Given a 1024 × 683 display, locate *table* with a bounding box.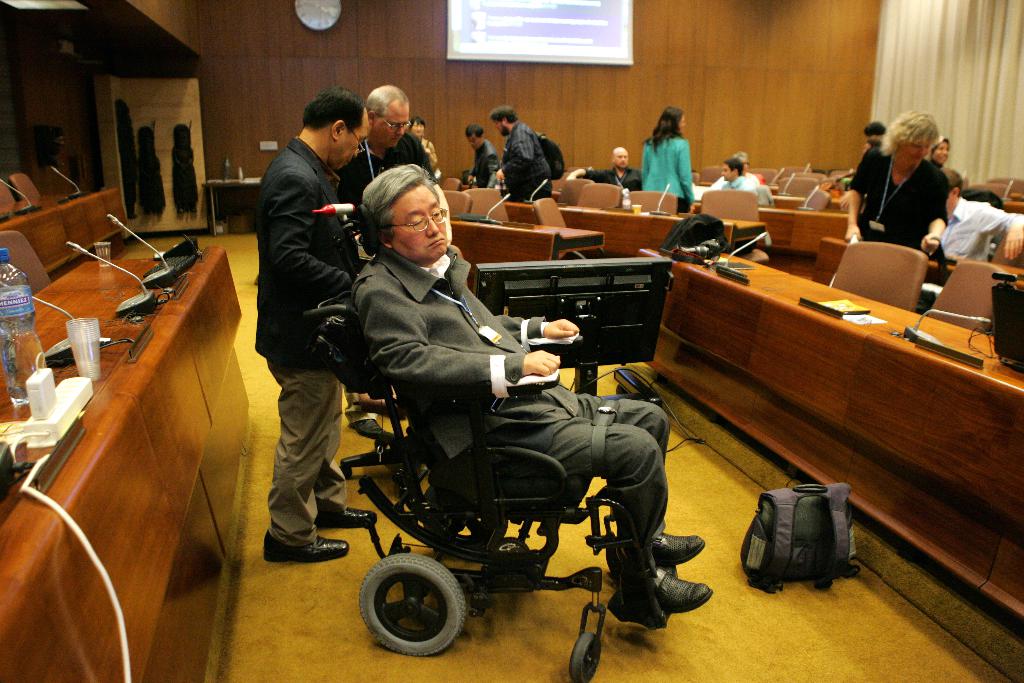
Located: 630/242/1023/621.
